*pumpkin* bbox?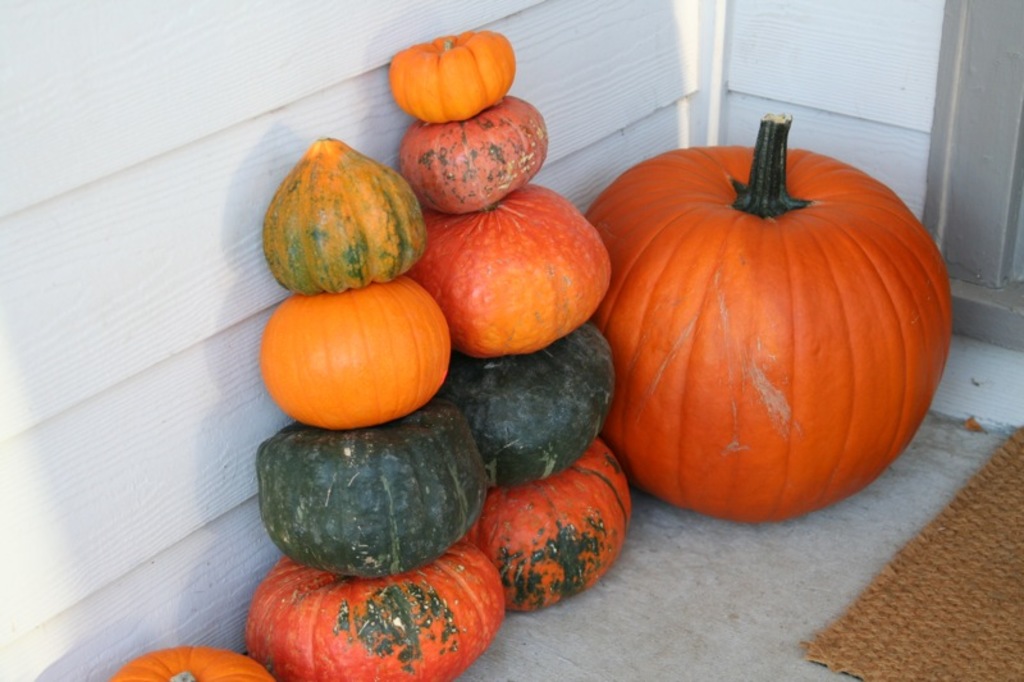
{"left": 431, "top": 319, "right": 614, "bottom": 482}
